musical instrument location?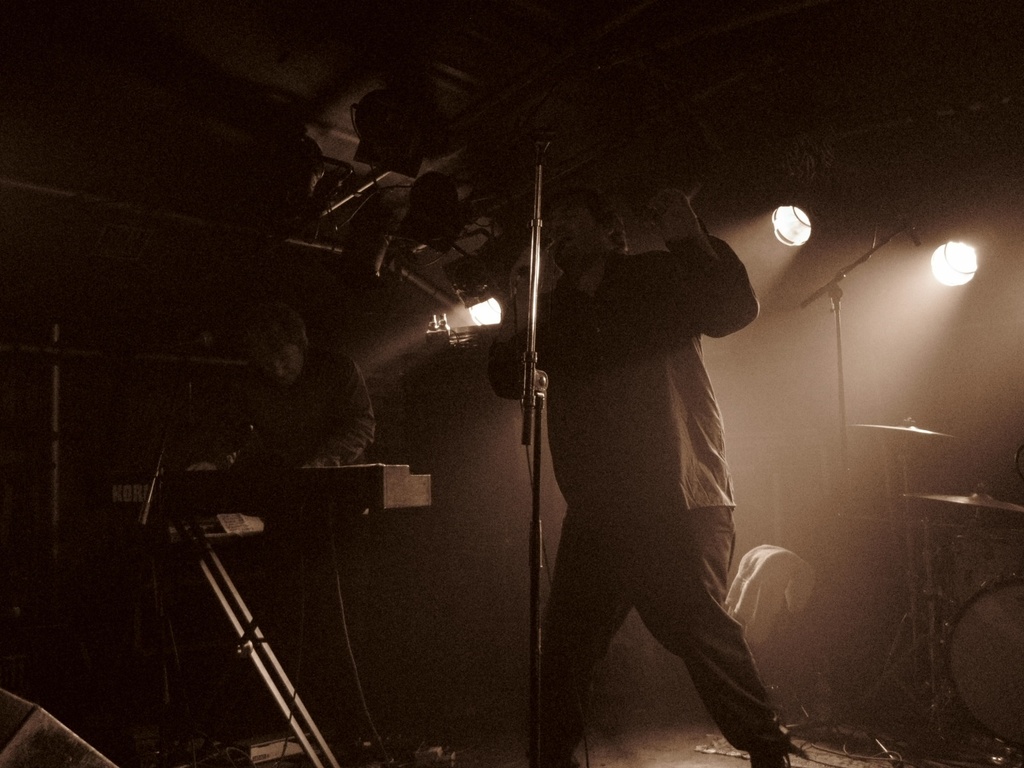
852/420/958/442
